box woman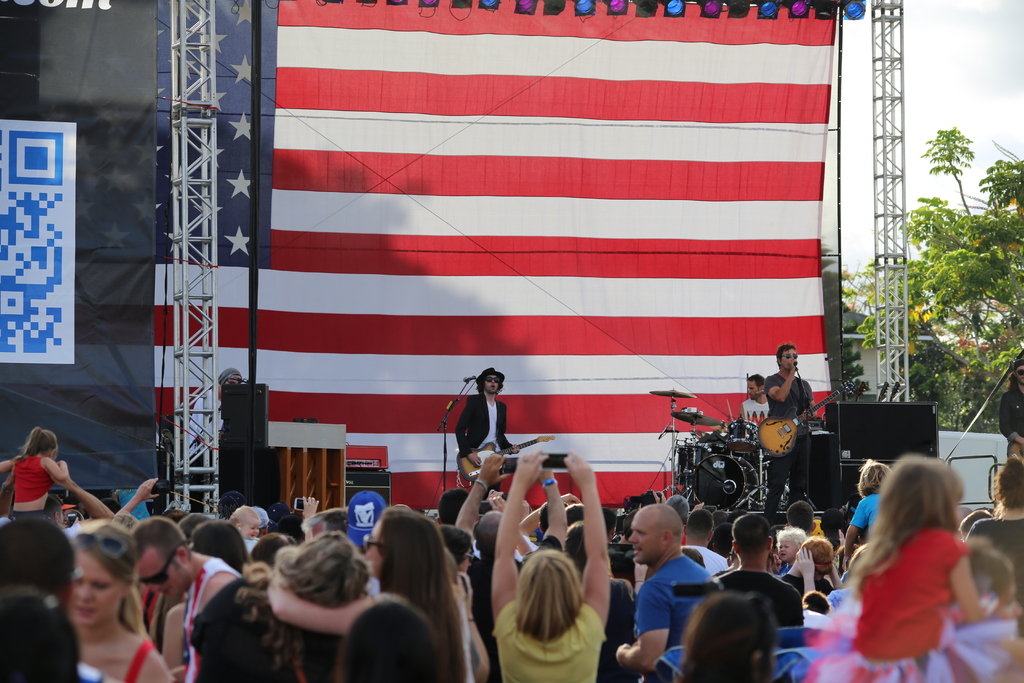
[22,514,175,682]
